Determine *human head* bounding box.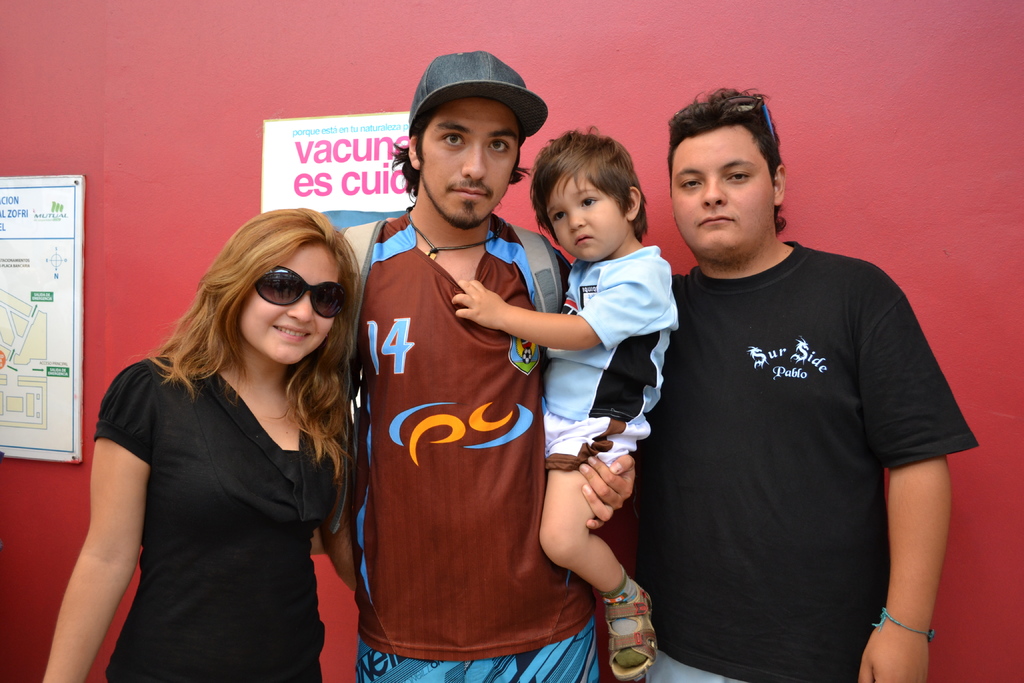
Determined: x1=537 y1=128 x2=638 y2=265.
